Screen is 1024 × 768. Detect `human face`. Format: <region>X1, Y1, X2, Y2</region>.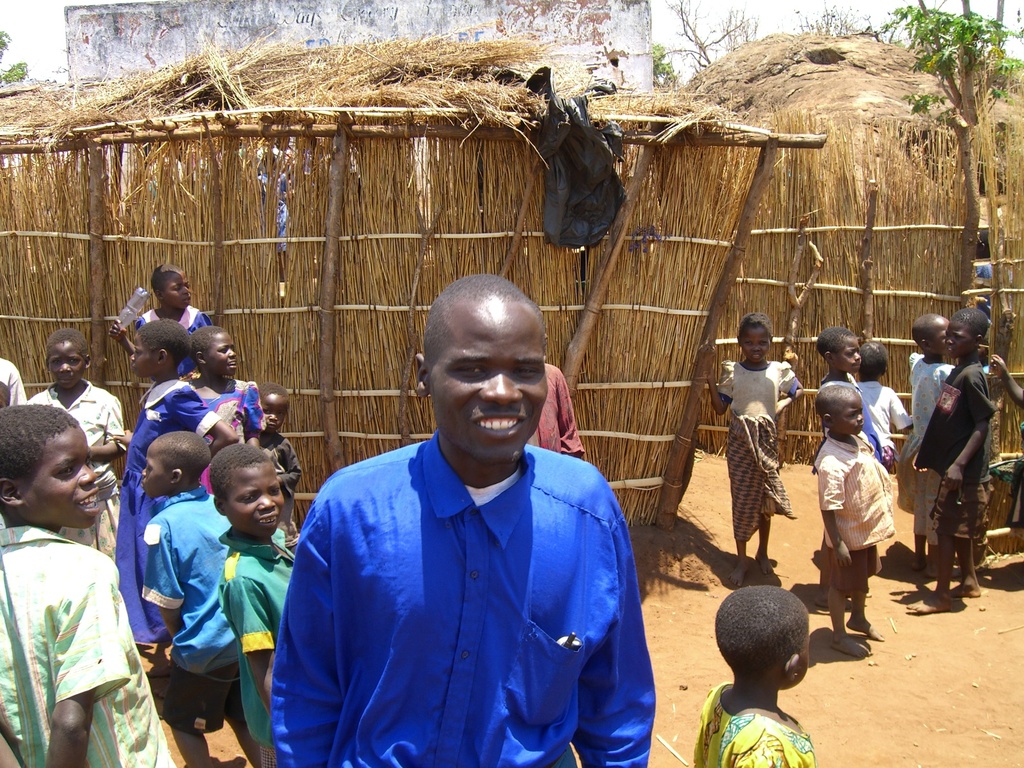
<region>141, 442, 170, 498</region>.
